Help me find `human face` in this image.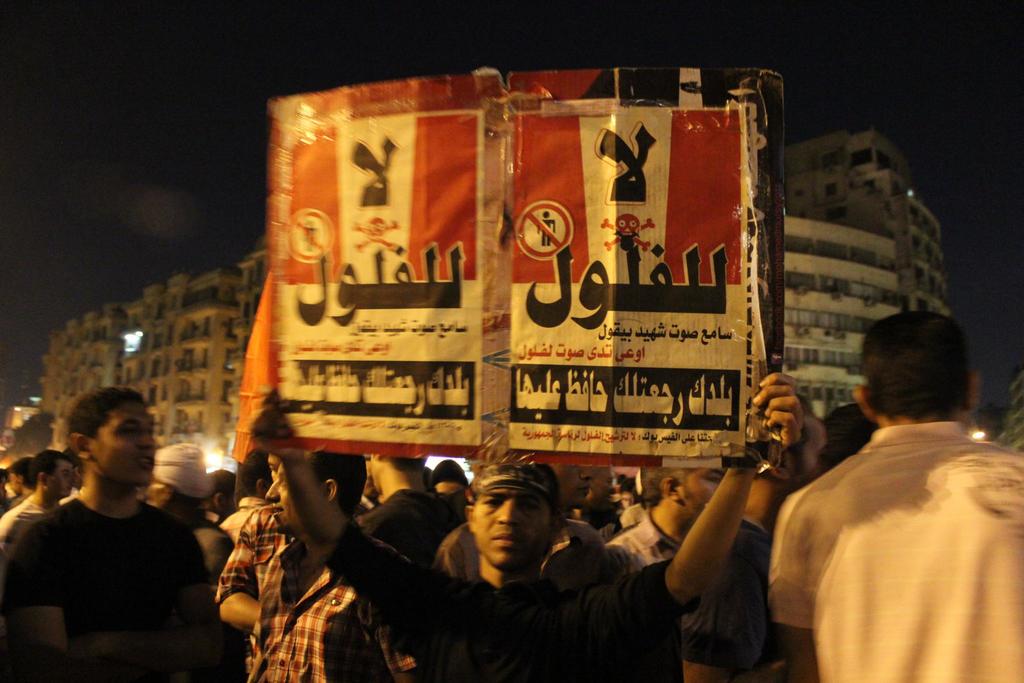
Found it: BBox(675, 461, 731, 520).
